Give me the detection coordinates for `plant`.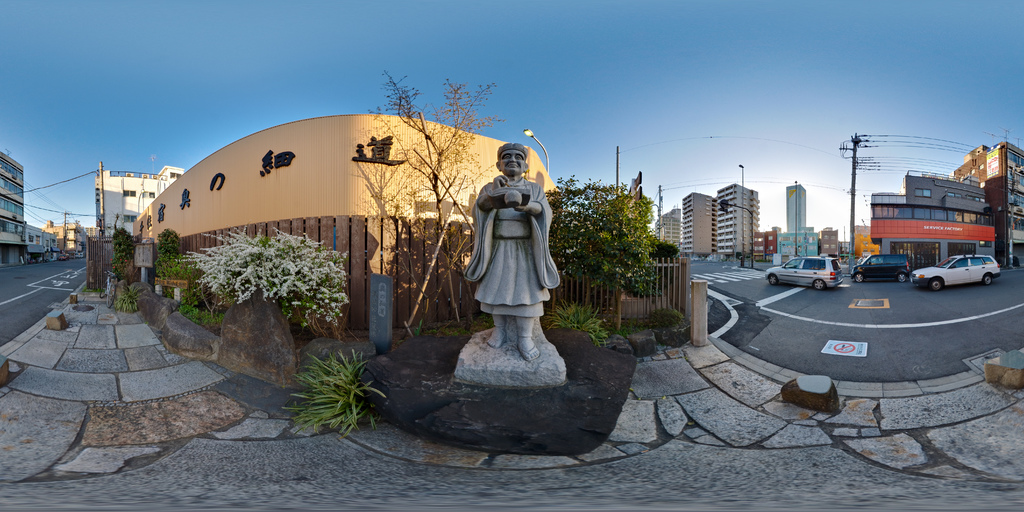
box=[276, 339, 387, 435].
